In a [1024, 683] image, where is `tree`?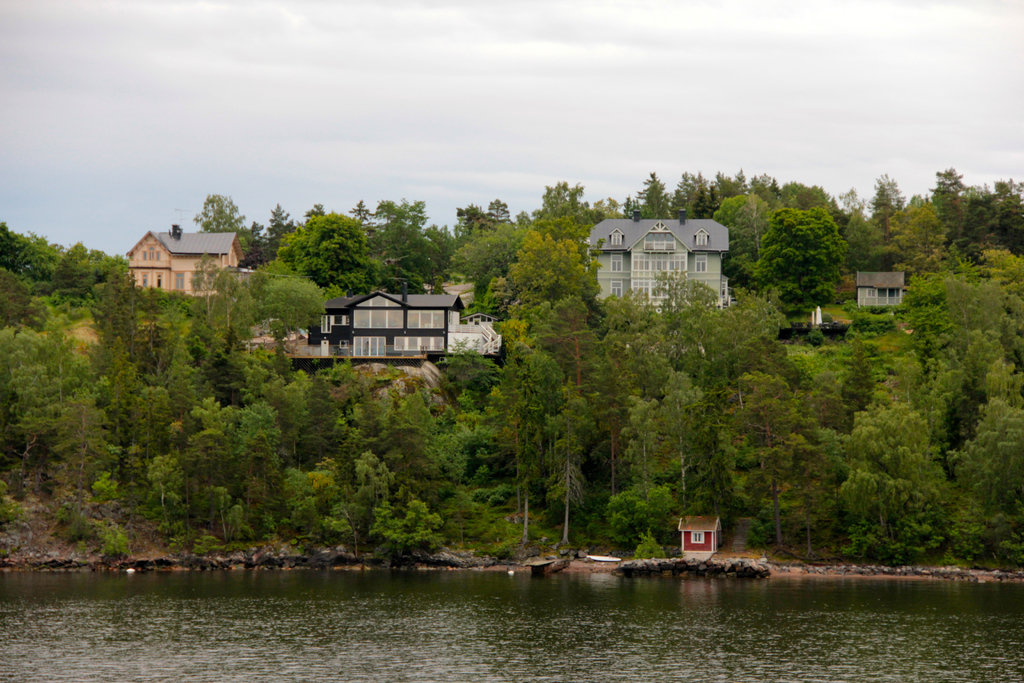
crop(150, 299, 195, 386).
